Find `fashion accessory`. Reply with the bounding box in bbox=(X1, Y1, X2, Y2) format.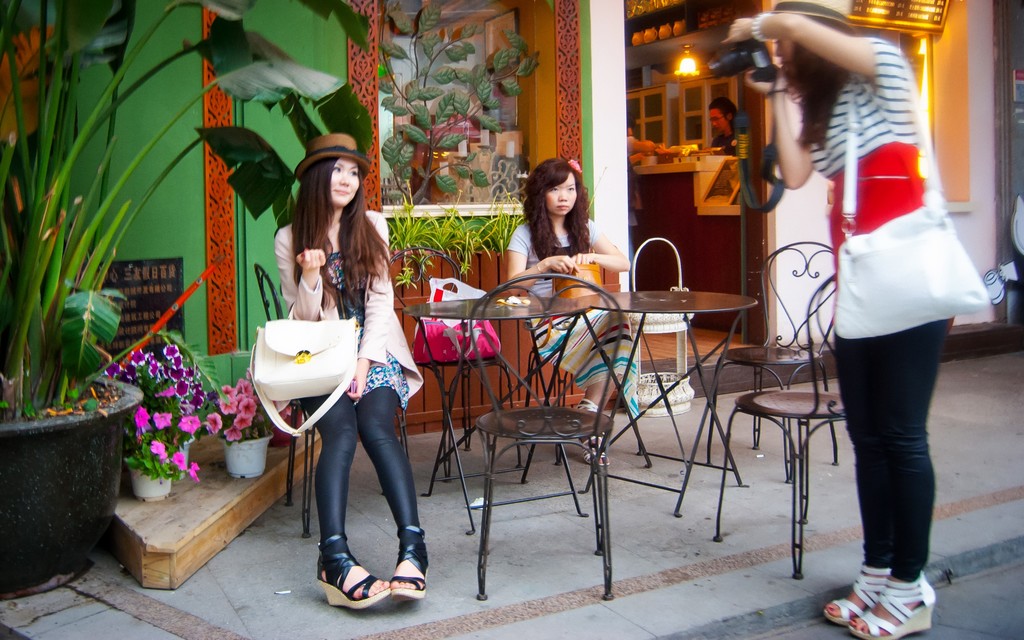
bbox=(833, 80, 991, 342).
